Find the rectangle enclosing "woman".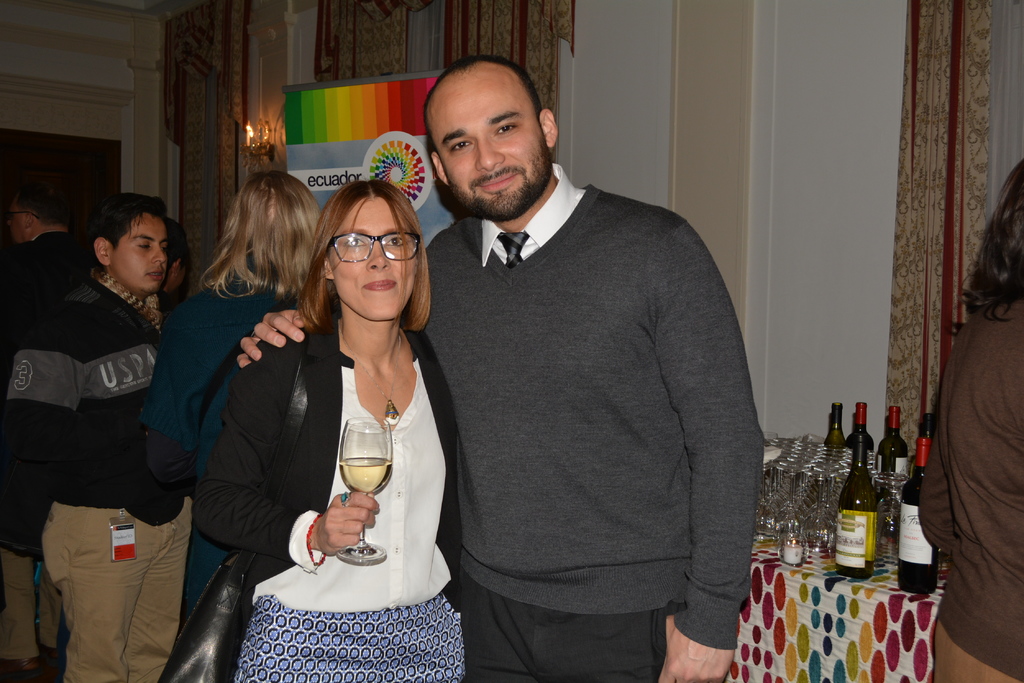
bbox=(136, 167, 334, 626).
